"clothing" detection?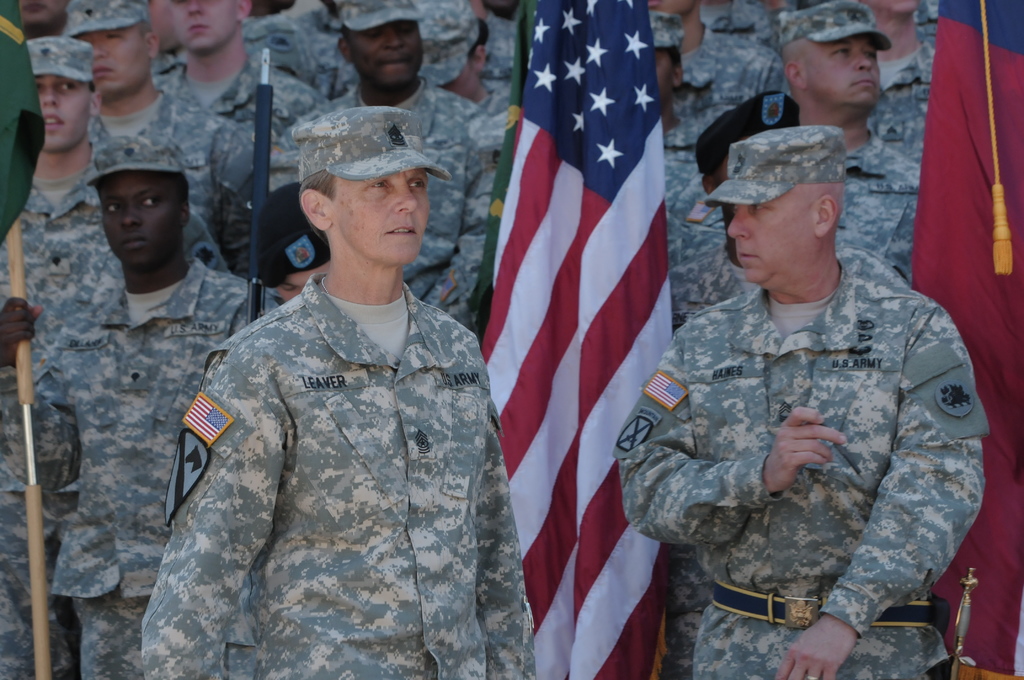
(left=863, top=17, right=948, bottom=160)
